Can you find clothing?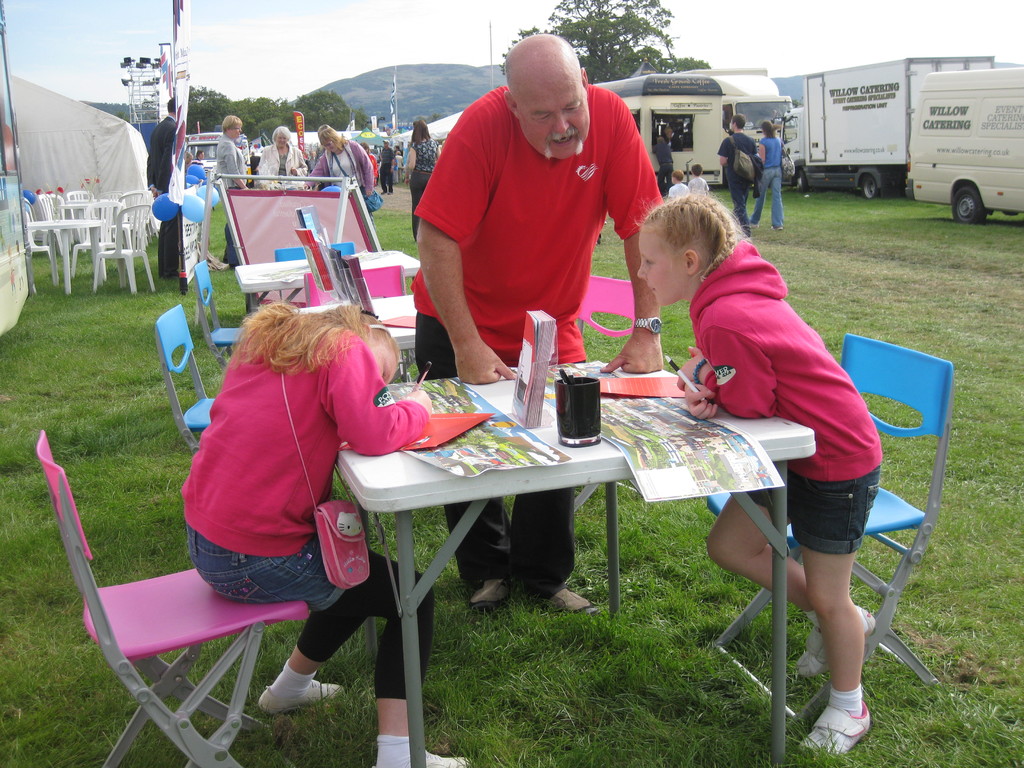
Yes, bounding box: {"left": 689, "top": 177, "right": 707, "bottom": 190}.
